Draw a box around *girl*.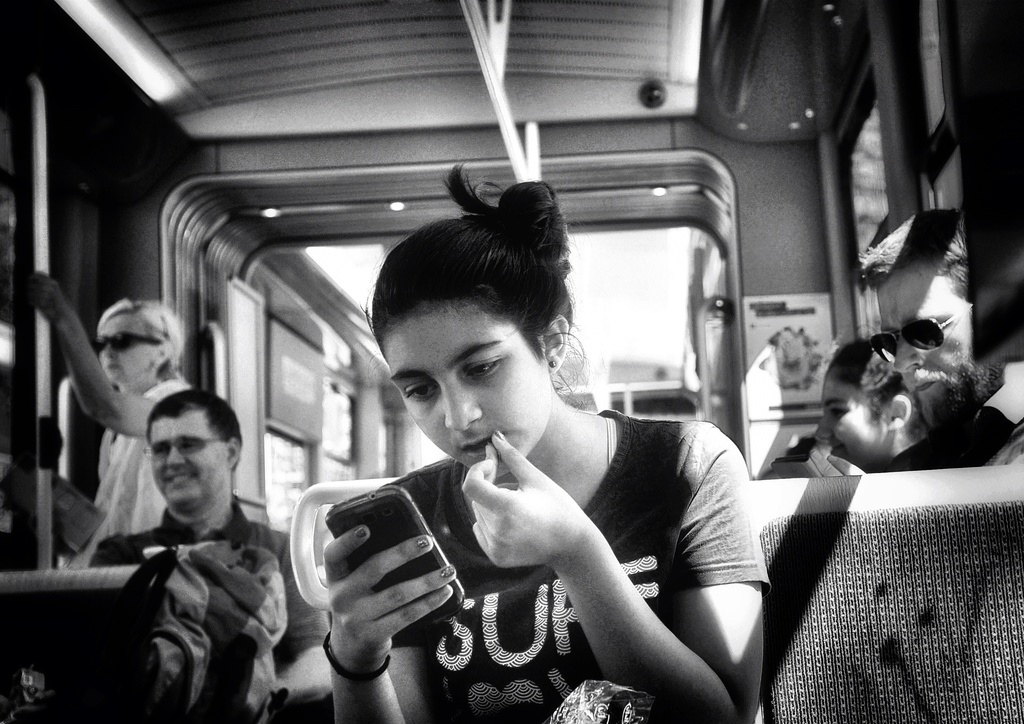
bbox=(323, 161, 774, 723).
